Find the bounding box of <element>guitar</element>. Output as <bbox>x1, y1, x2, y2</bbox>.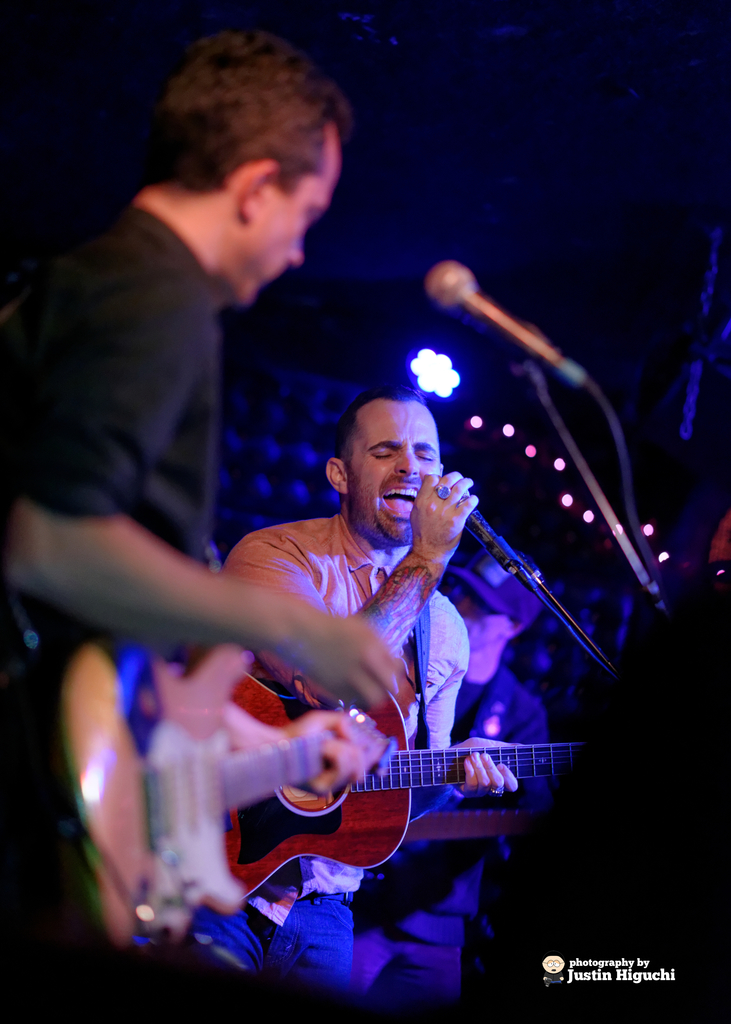
<bbox>53, 621, 374, 959</bbox>.
